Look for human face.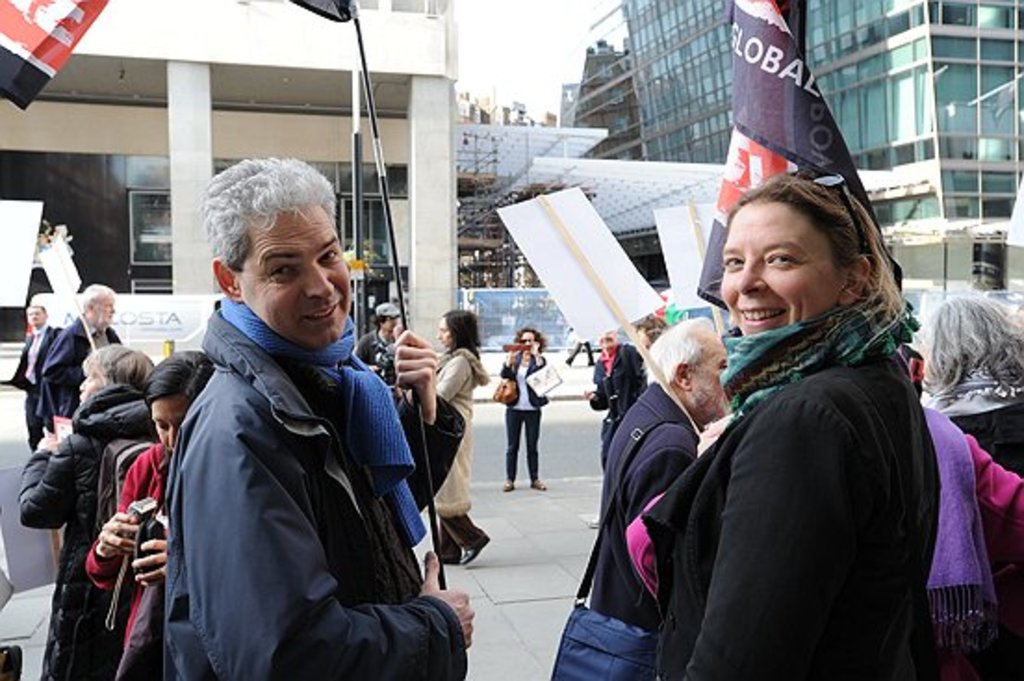
Found: locate(148, 399, 189, 456).
